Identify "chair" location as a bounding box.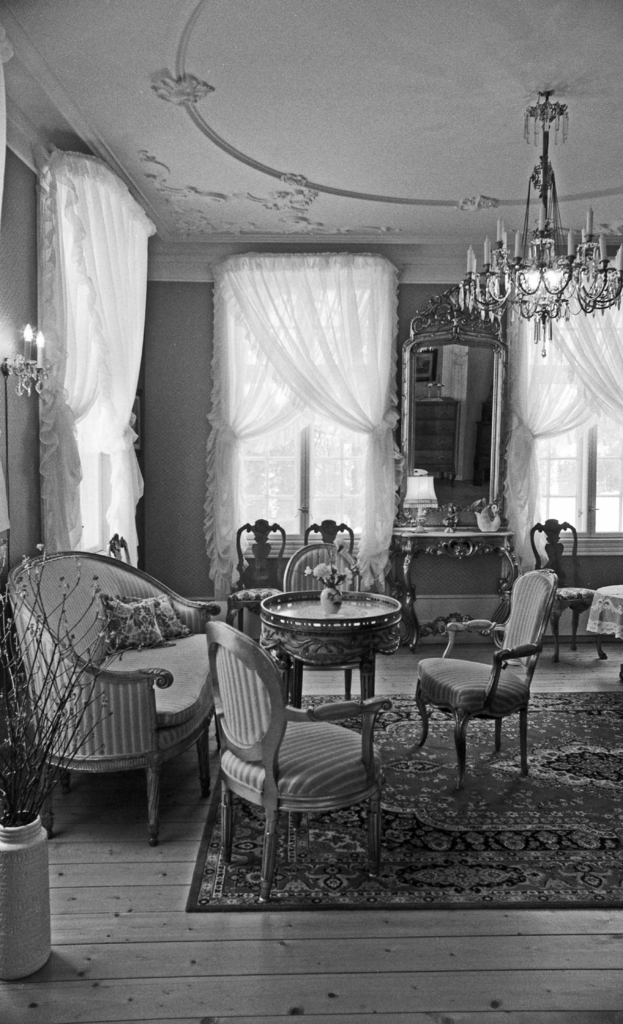
detection(206, 620, 401, 902).
